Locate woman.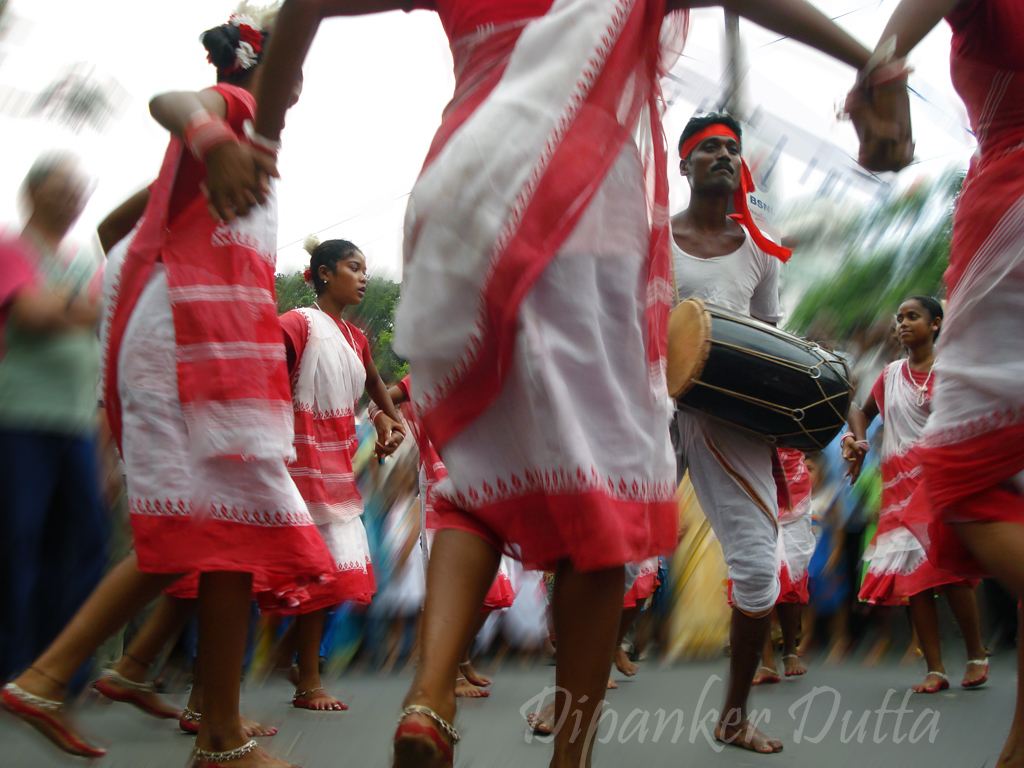
Bounding box: Rect(837, 0, 1023, 767).
